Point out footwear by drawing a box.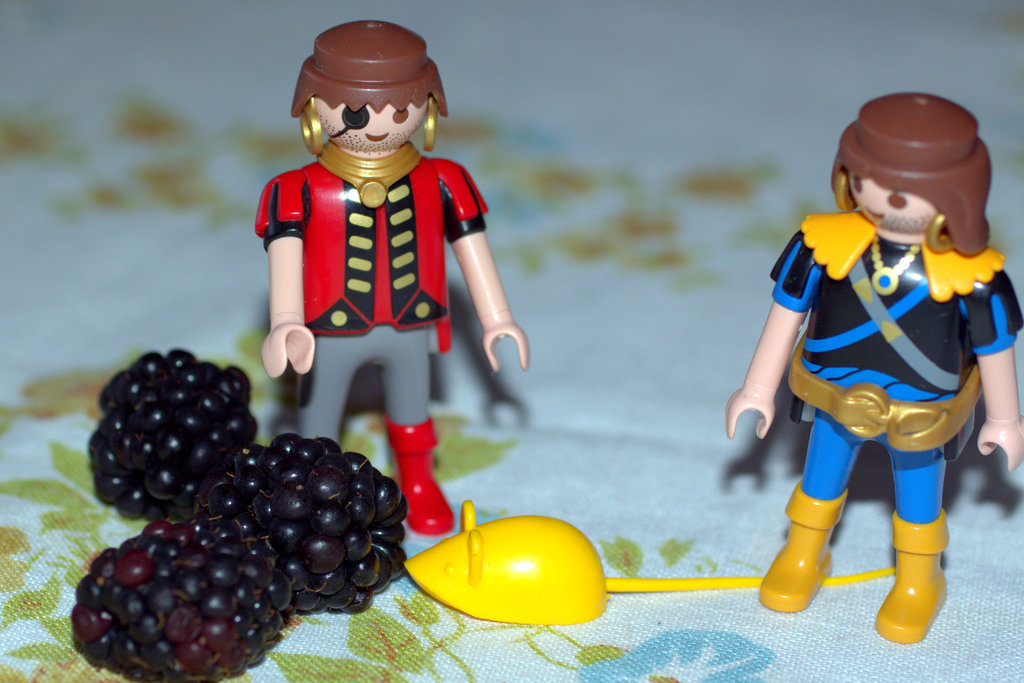
(759, 488, 843, 618).
